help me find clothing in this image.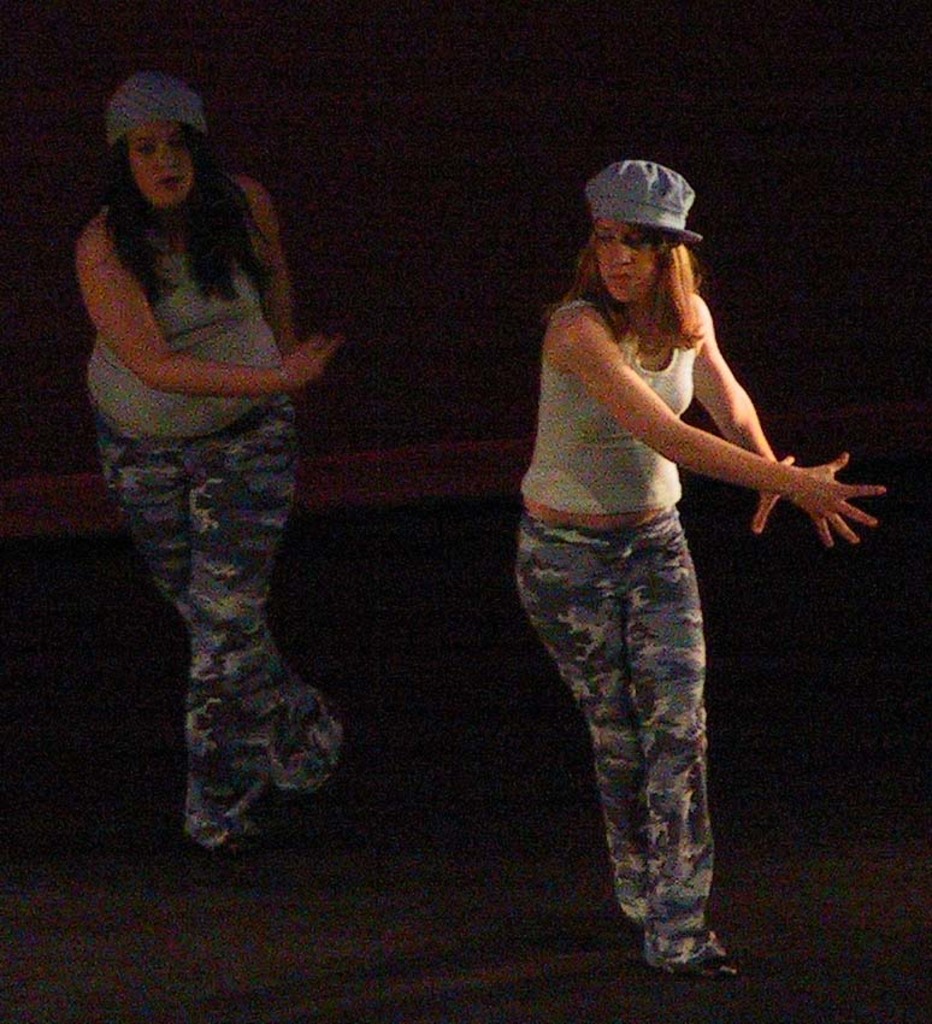
Found it: x1=520, y1=296, x2=720, y2=971.
